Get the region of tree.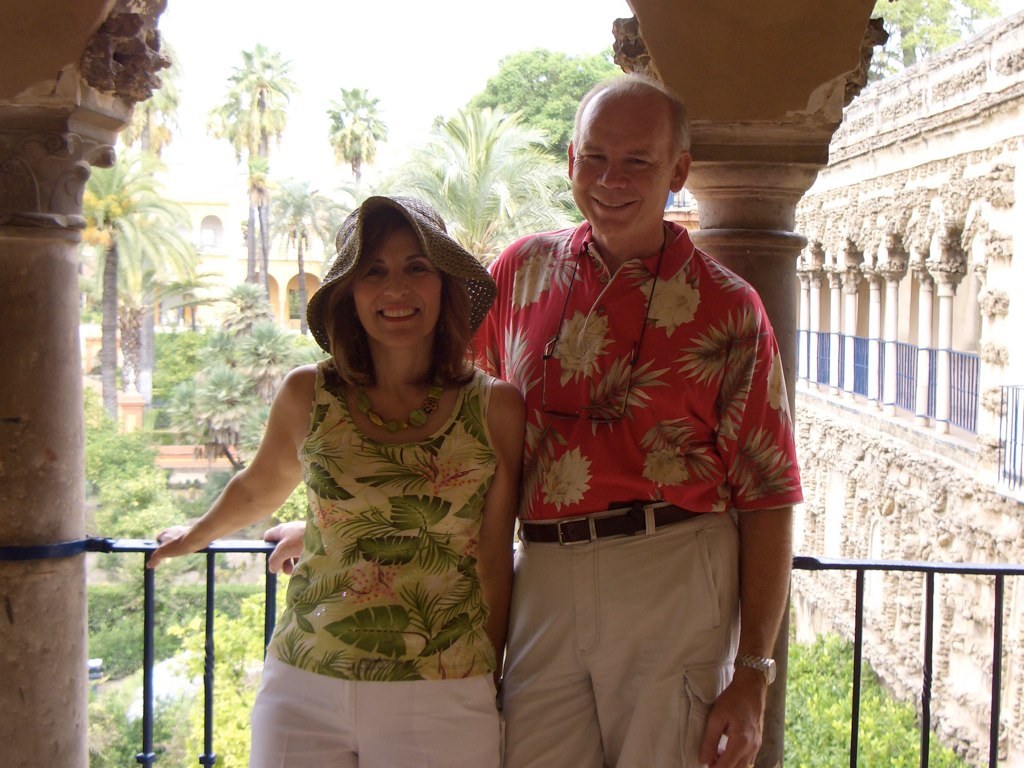
<bbox>212, 39, 295, 329</bbox>.
